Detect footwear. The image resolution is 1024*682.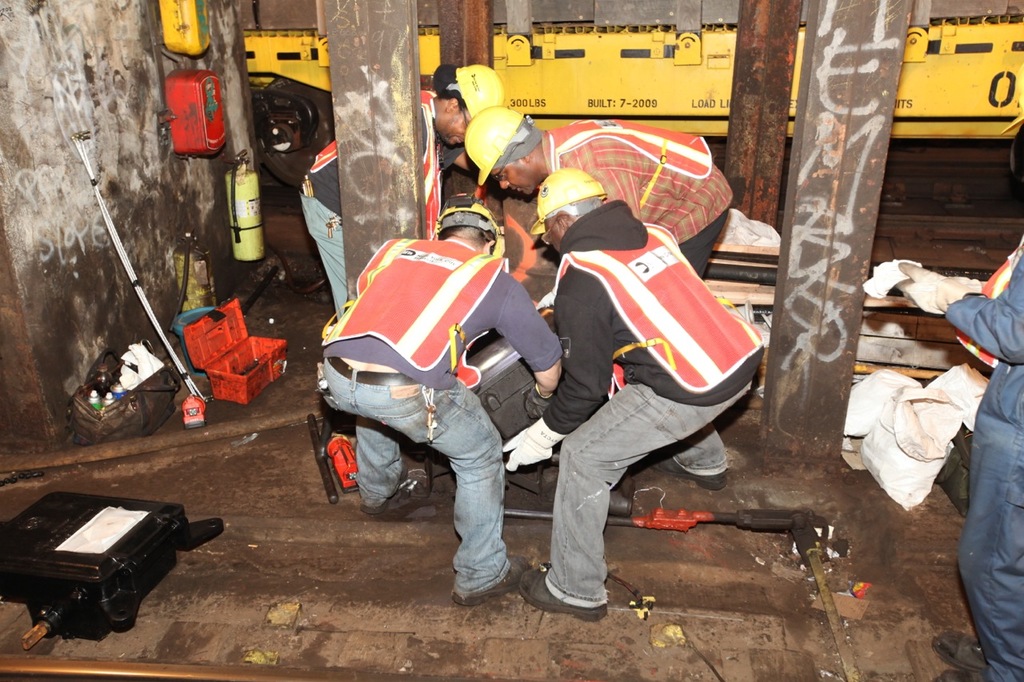
left=515, top=560, right=609, bottom=620.
